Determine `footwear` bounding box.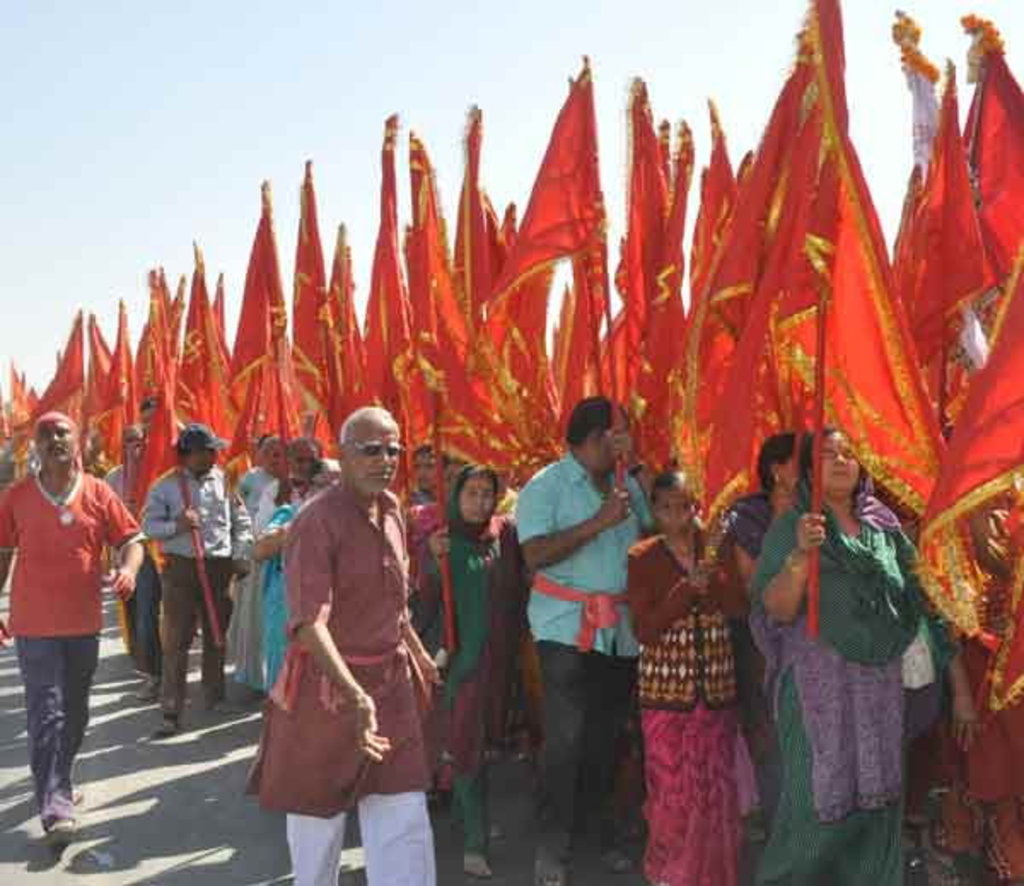
Determined: <region>157, 708, 184, 734</region>.
